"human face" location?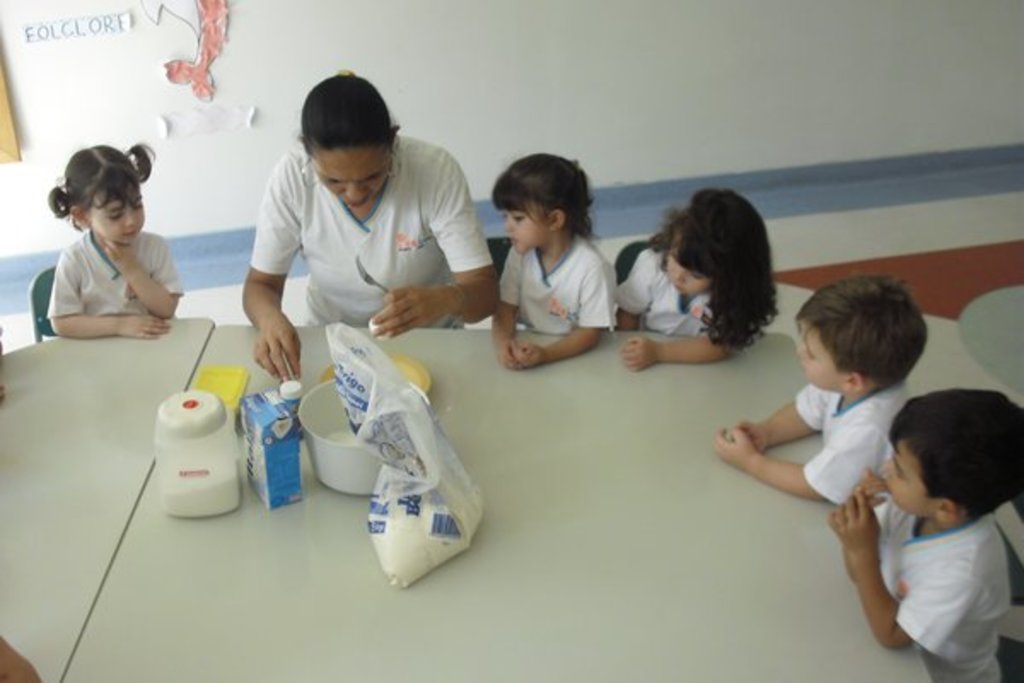
(x1=307, y1=150, x2=391, y2=210)
